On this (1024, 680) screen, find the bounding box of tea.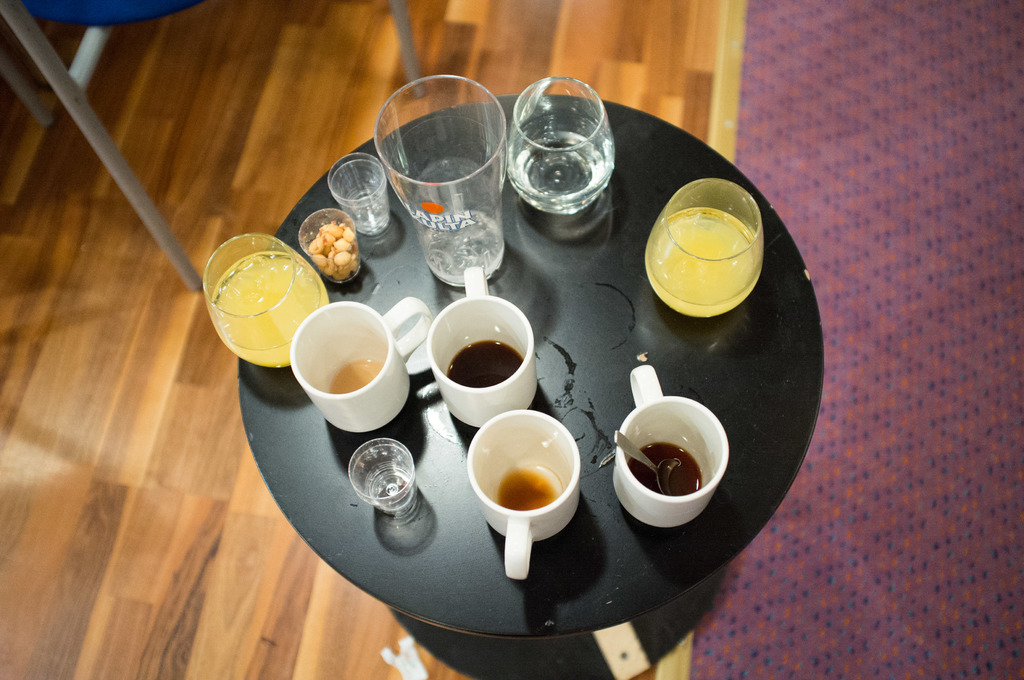
Bounding box: <bbox>496, 467, 559, 509</bbox>.
